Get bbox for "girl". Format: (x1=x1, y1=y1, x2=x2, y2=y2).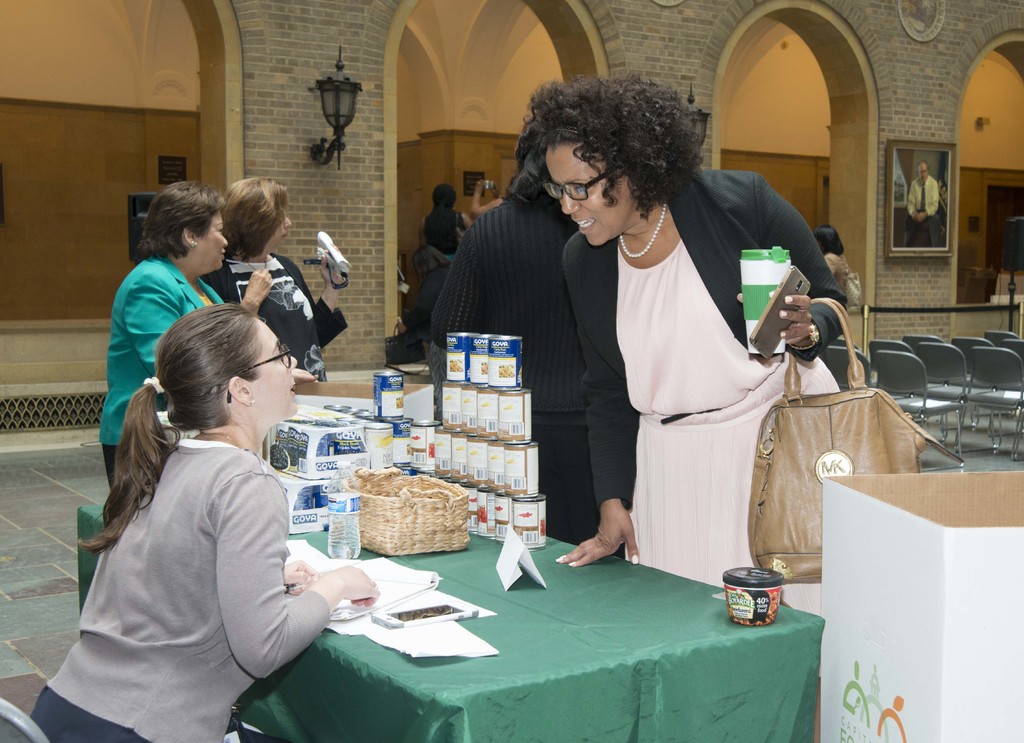
(x1=22, y1=307, x2=381, y2=742).
